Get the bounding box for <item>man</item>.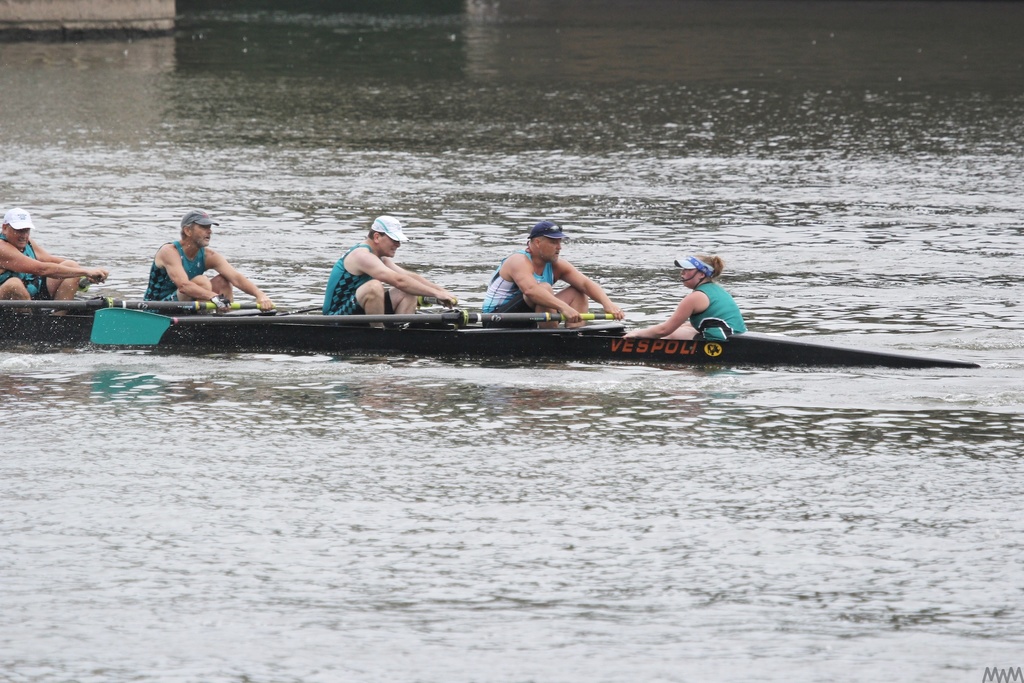
[x1=0, y1=203, x2=110, y2=309].
